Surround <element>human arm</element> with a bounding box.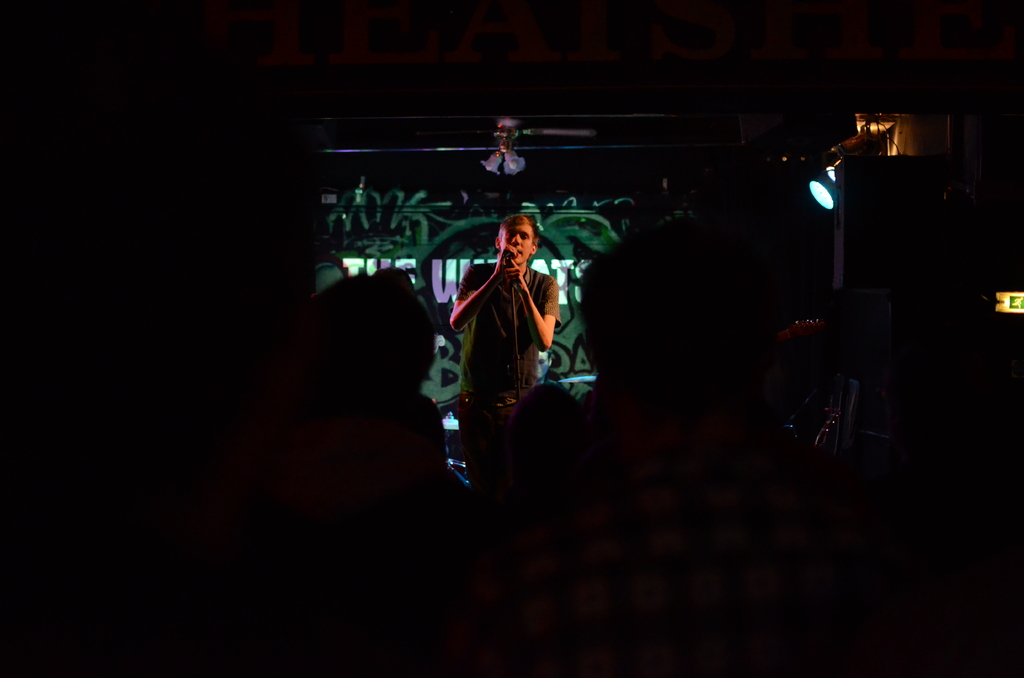
bbox(501, 256, 559, 351).
